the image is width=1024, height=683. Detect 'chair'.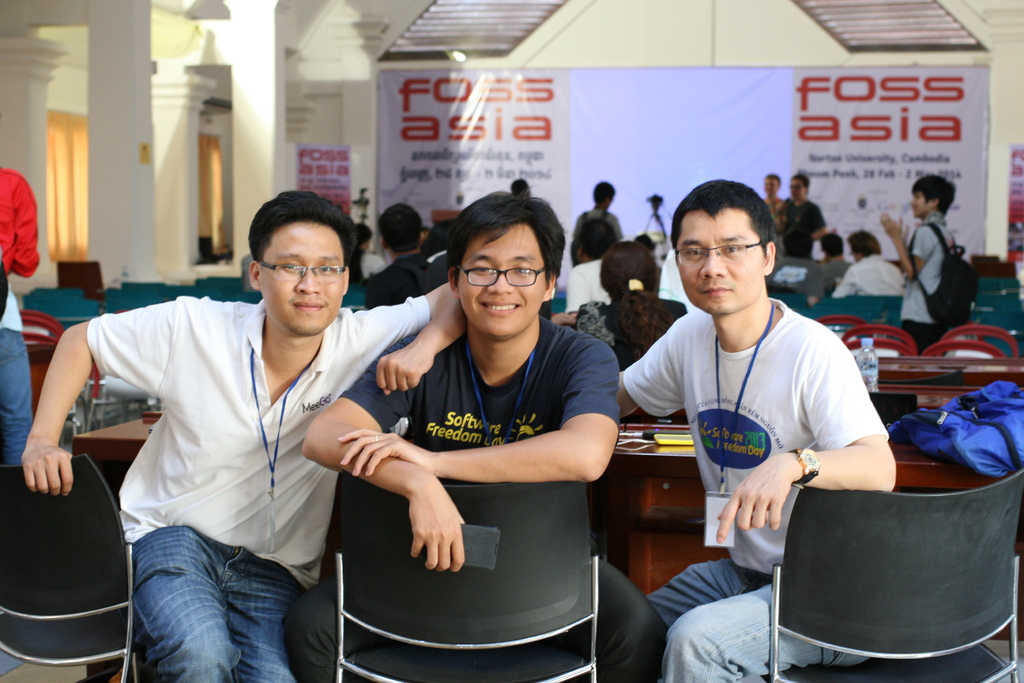
Detection: (769,292,817,322).
